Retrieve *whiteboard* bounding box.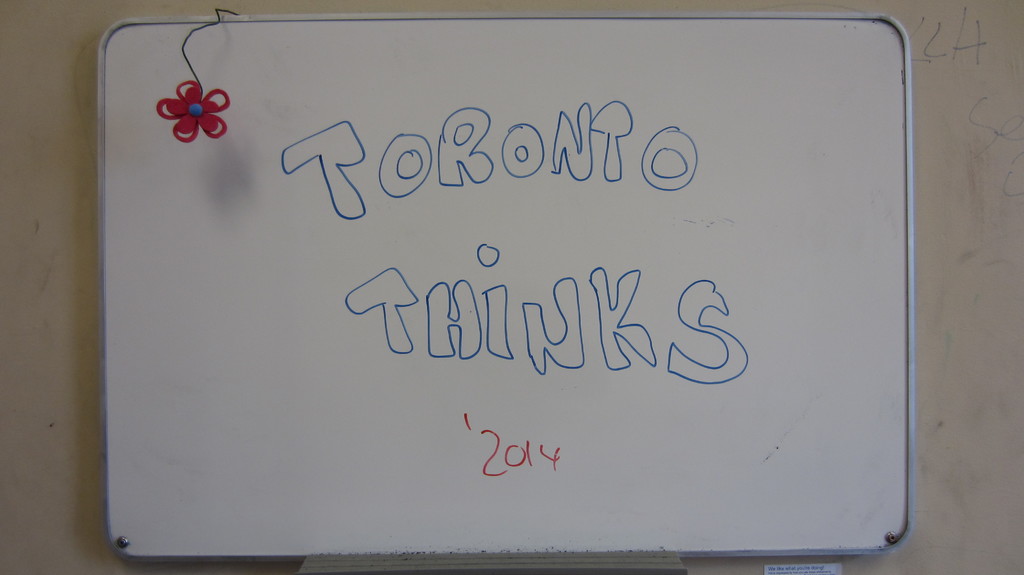
Bounding box: crop(93, 14, 917, 572).
